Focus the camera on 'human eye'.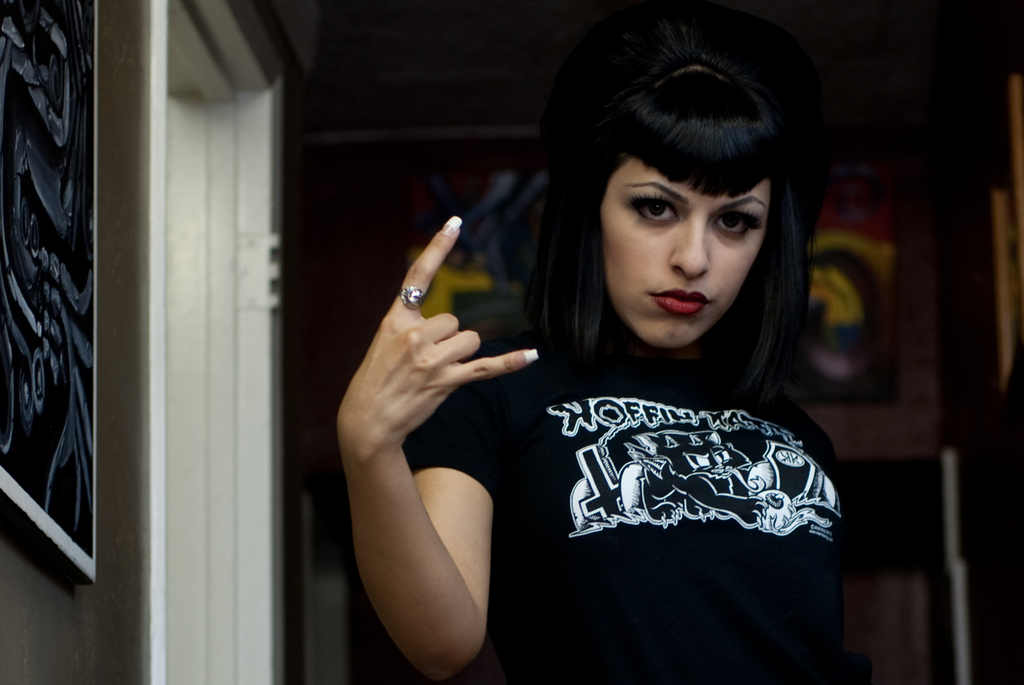
Focus region: BBox(625, 189, 683, 225).
